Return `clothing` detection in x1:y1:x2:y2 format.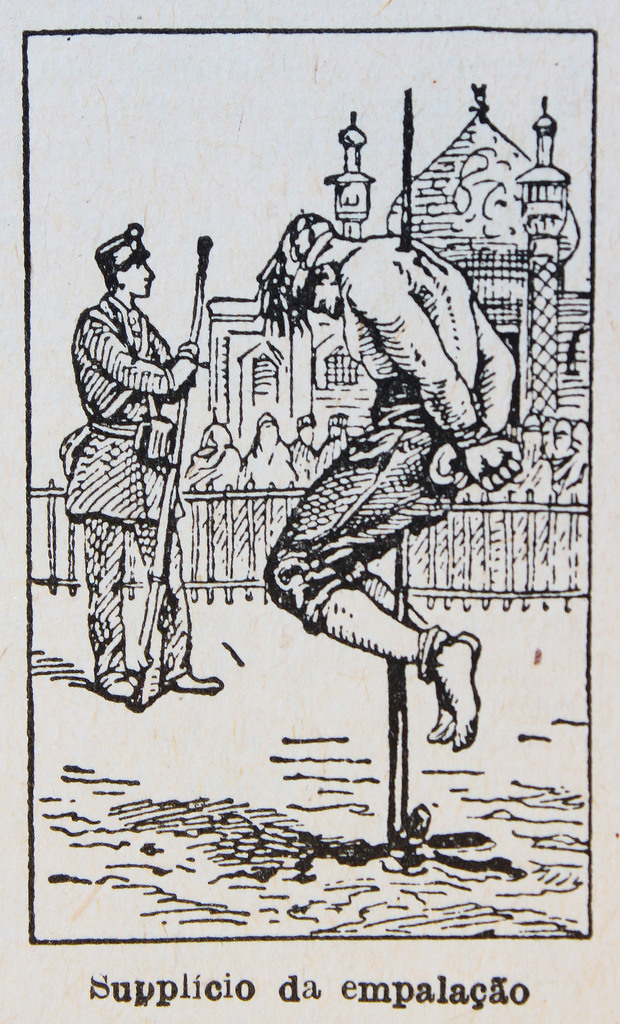
63:234:205:703.
